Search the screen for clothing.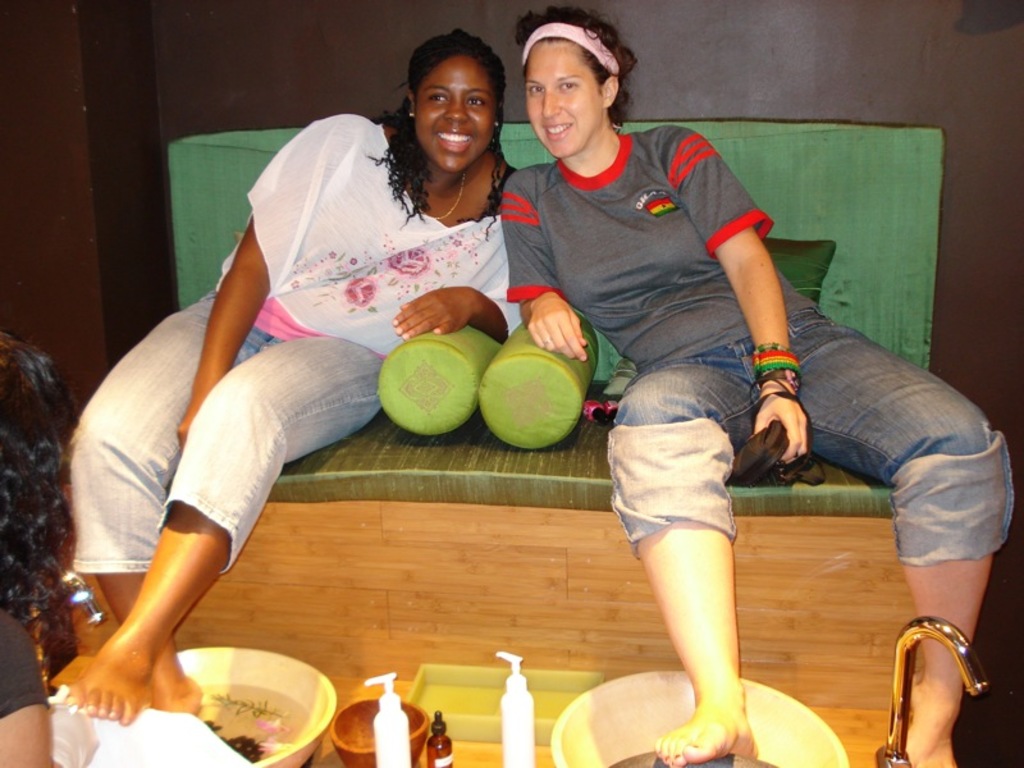
Found at x1=607, y1=339, x2=1018, y2=563.
